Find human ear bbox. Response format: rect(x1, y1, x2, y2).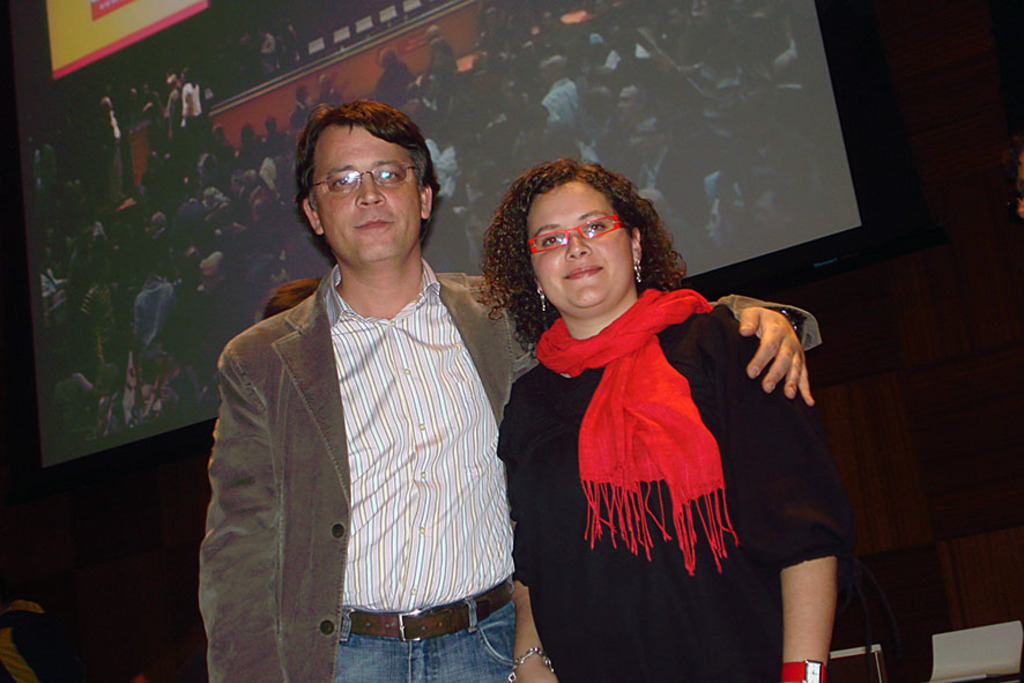
rect(631, 230, 643, 267).
